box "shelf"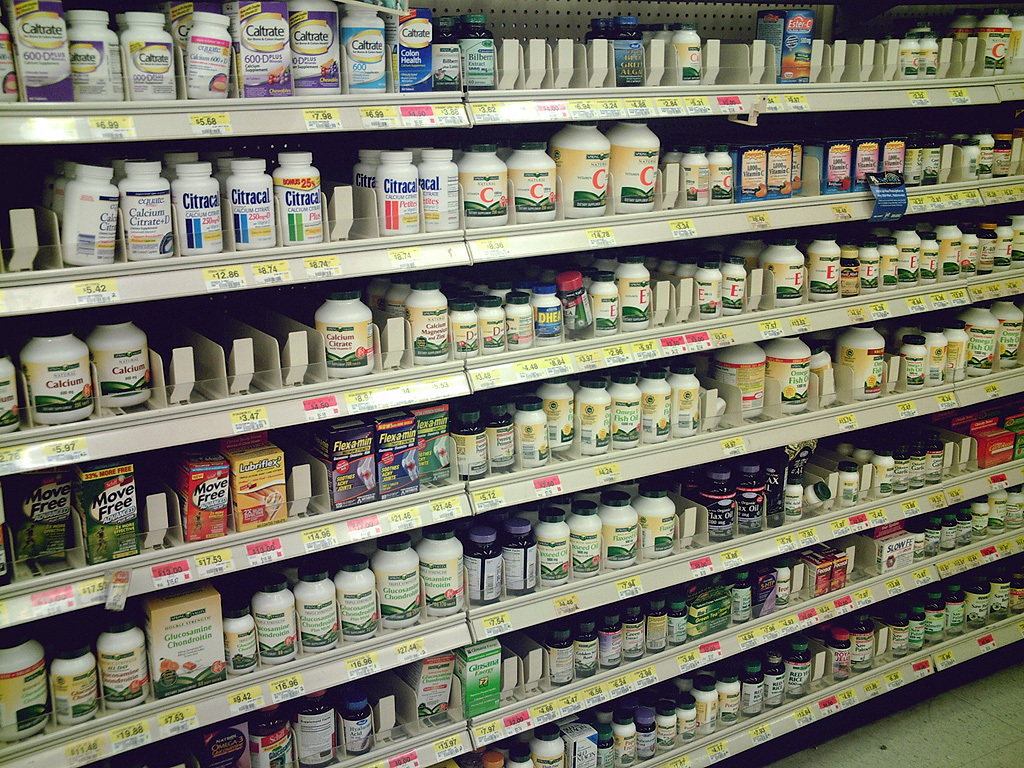
<box>0,68,1023,767</box>
